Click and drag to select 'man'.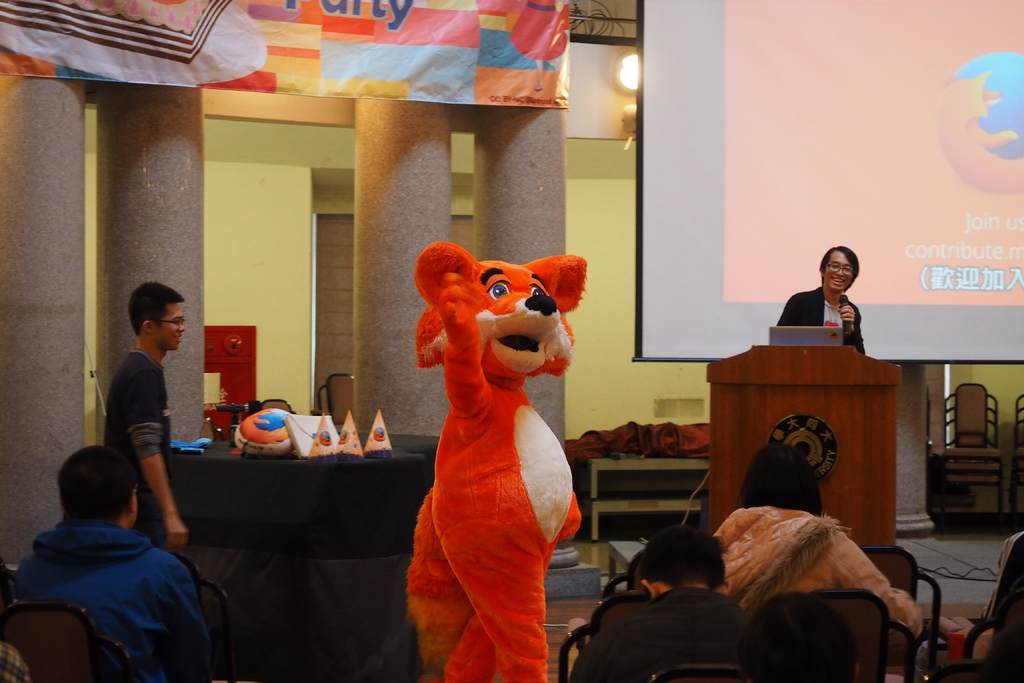
Selection: [99, 281, 188, 554].
